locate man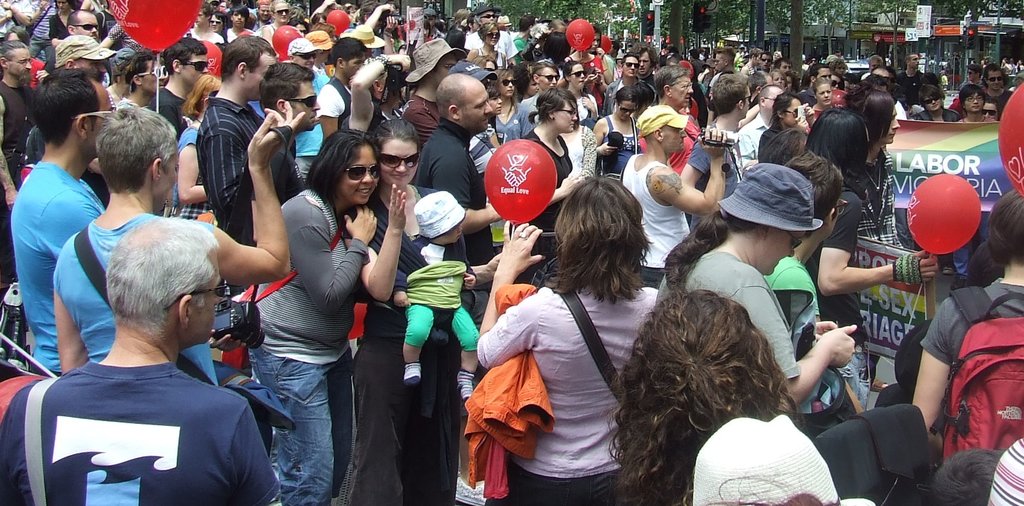
rect(612, 96, 726, 295)
